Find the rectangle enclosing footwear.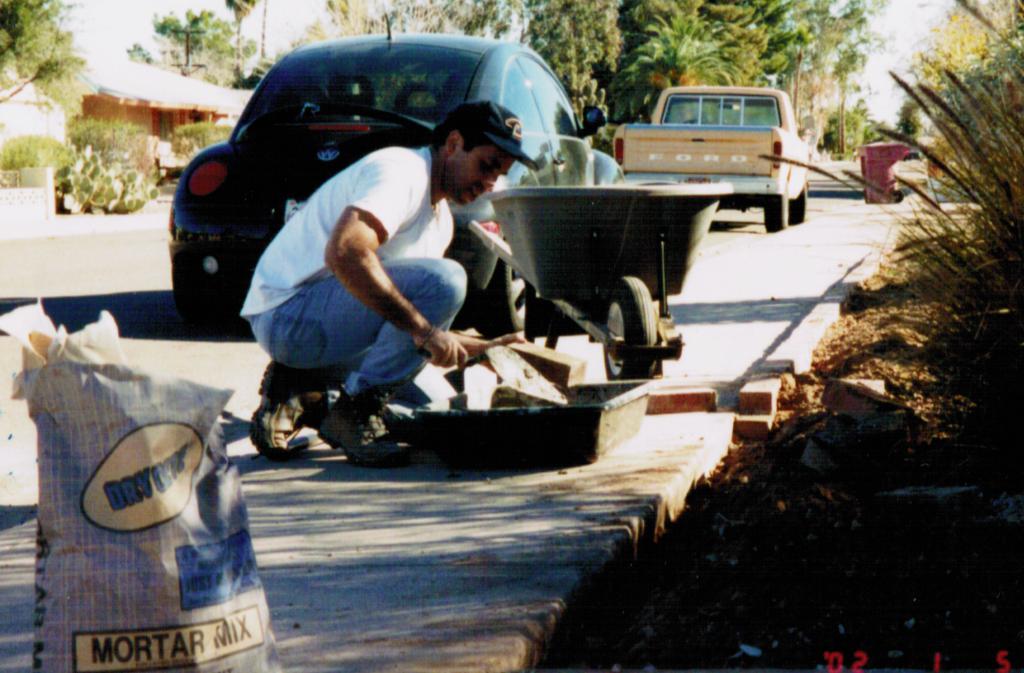
{"left": 323, "top": 394, "right": 410, "bottom": 468}.
